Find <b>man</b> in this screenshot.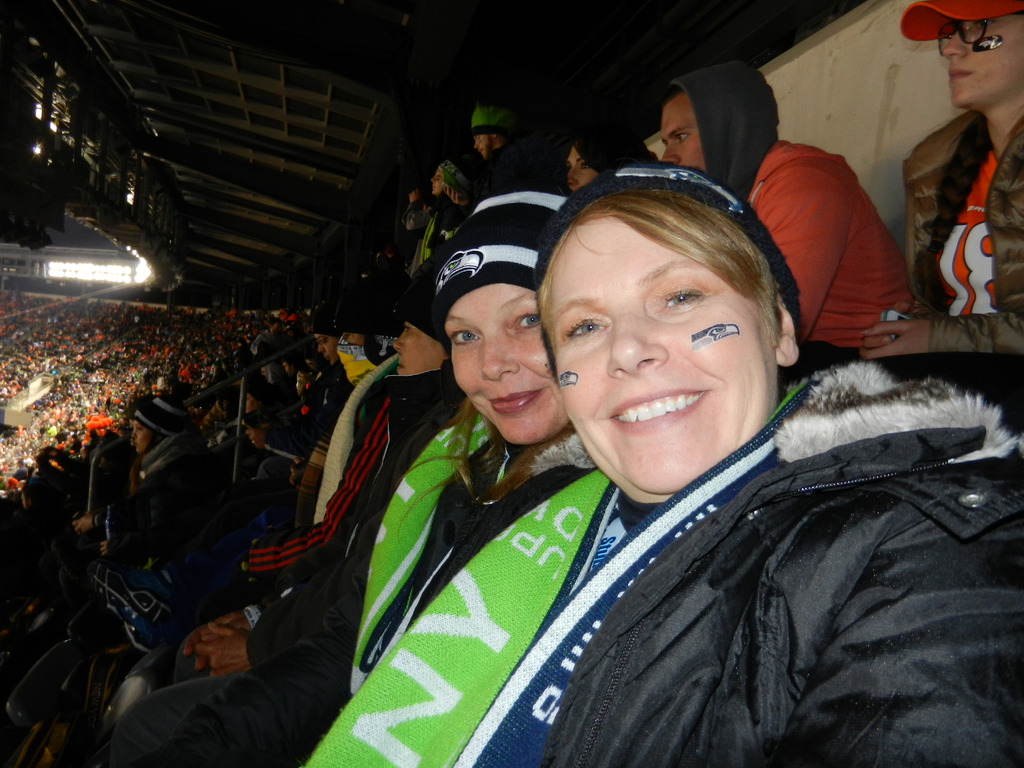
The bounding box for <b>man</b> is [left=897, top=6, right=1020, bottom=346].
